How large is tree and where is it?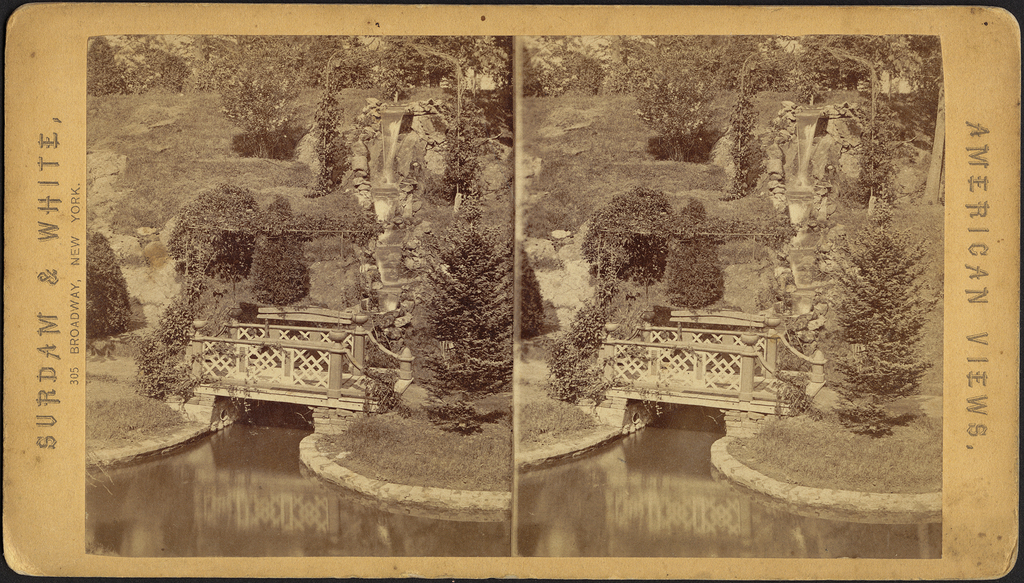
Bounding box: {"left": 538, "top": 290, "right": 620, "bottom": 410}.
